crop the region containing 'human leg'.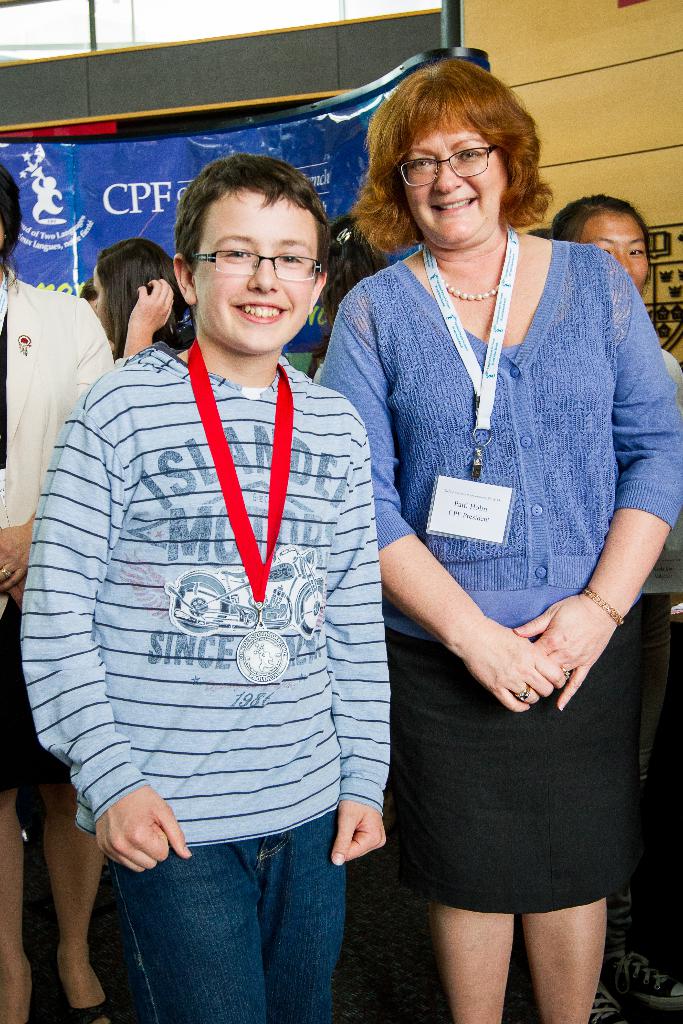
Crop region: locate(37, 783, 114, 1020).
